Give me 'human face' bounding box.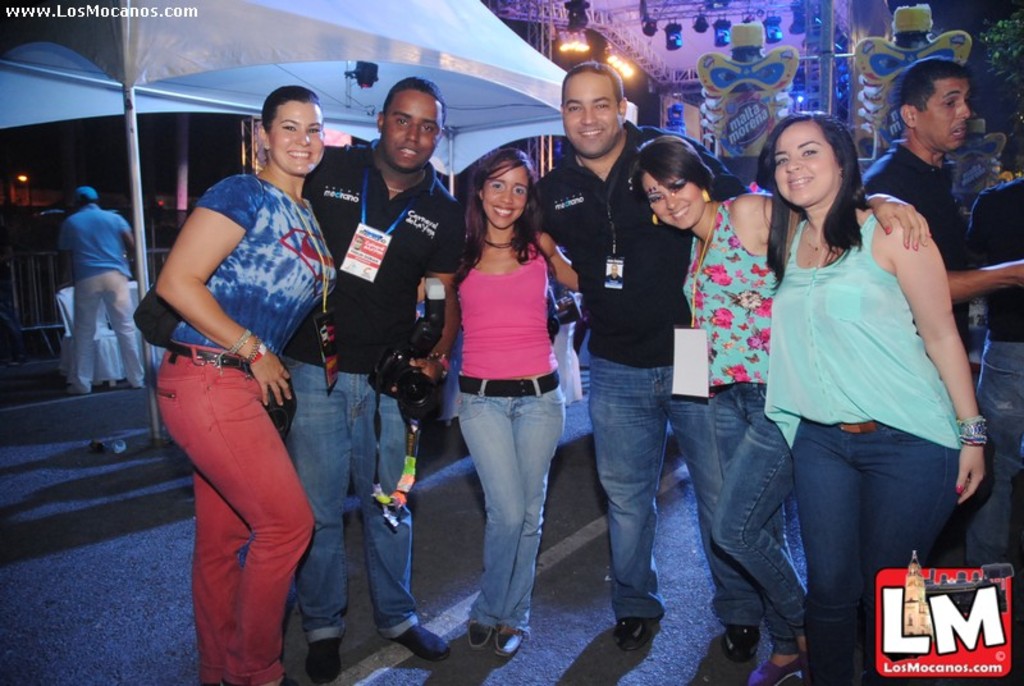
left=774, top=128, right=835, bottom=206.
